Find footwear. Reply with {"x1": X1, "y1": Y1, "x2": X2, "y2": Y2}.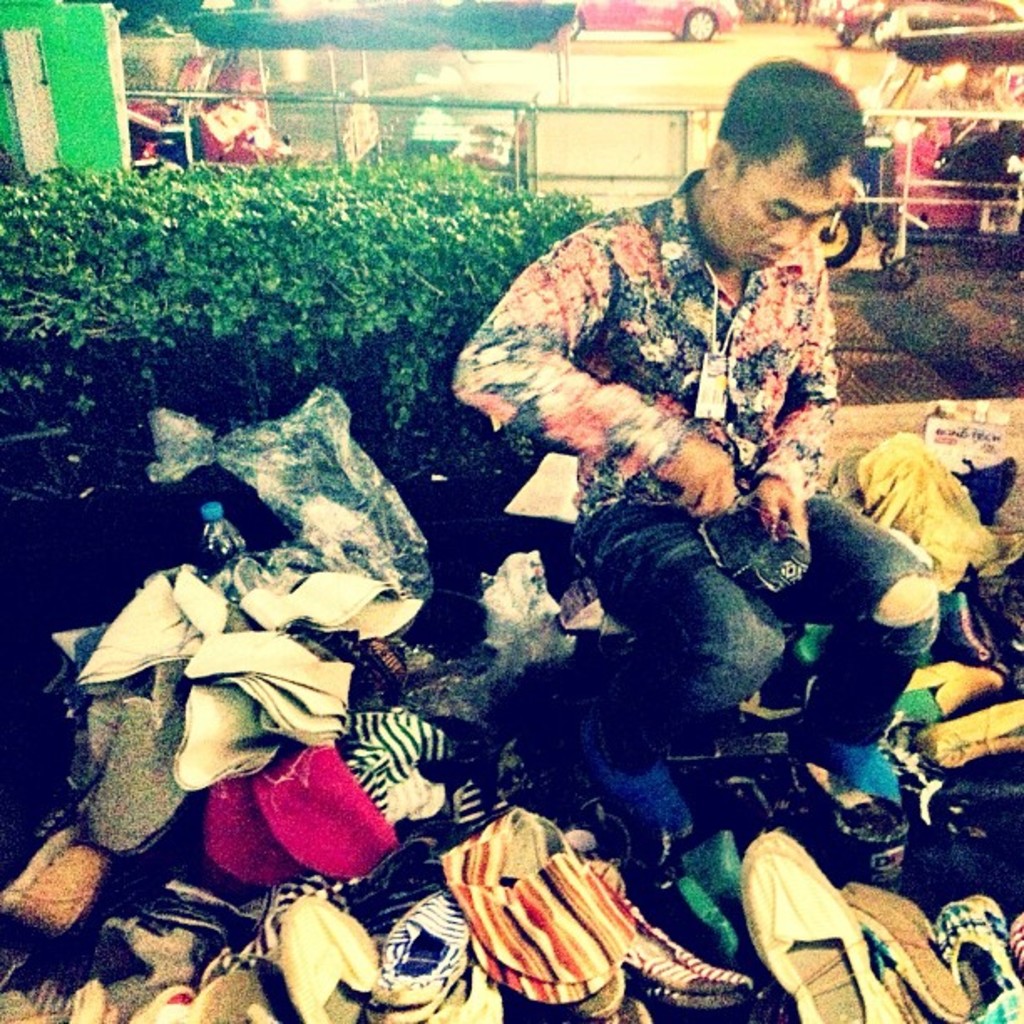
{"x1": 273, "y1": 893, "x2": 380, "y2": 1021}.
